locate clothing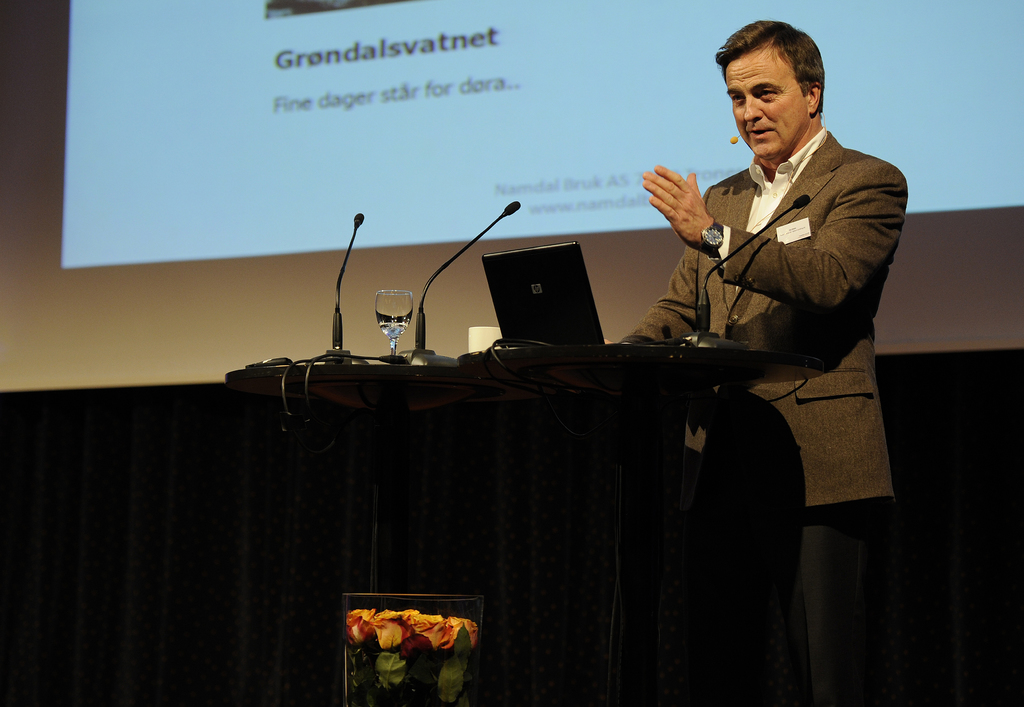
{"x1": 613, "y1": 132, "x2": 888, "y2": 706}
